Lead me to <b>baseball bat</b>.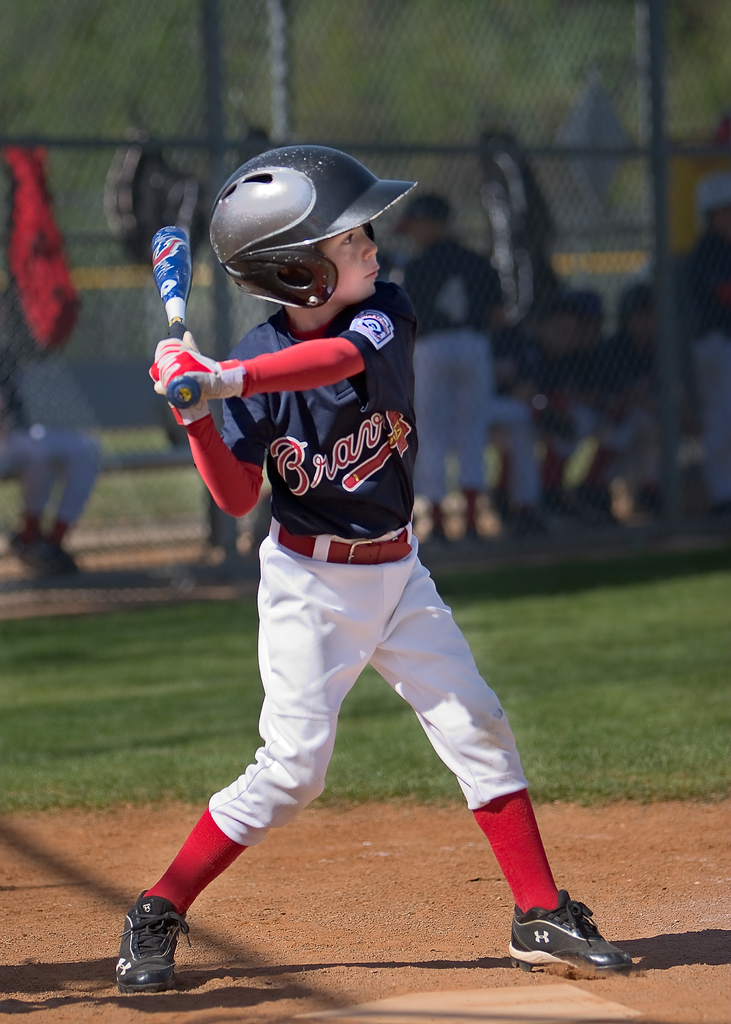
Lead to box=[149, 221, 203, 412].
